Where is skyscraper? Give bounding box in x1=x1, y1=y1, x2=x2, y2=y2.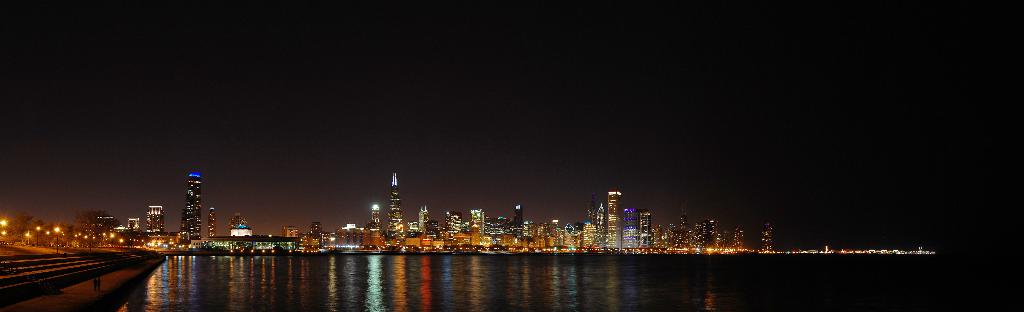
x1=181, y1=168, x2=204, y2=240.
